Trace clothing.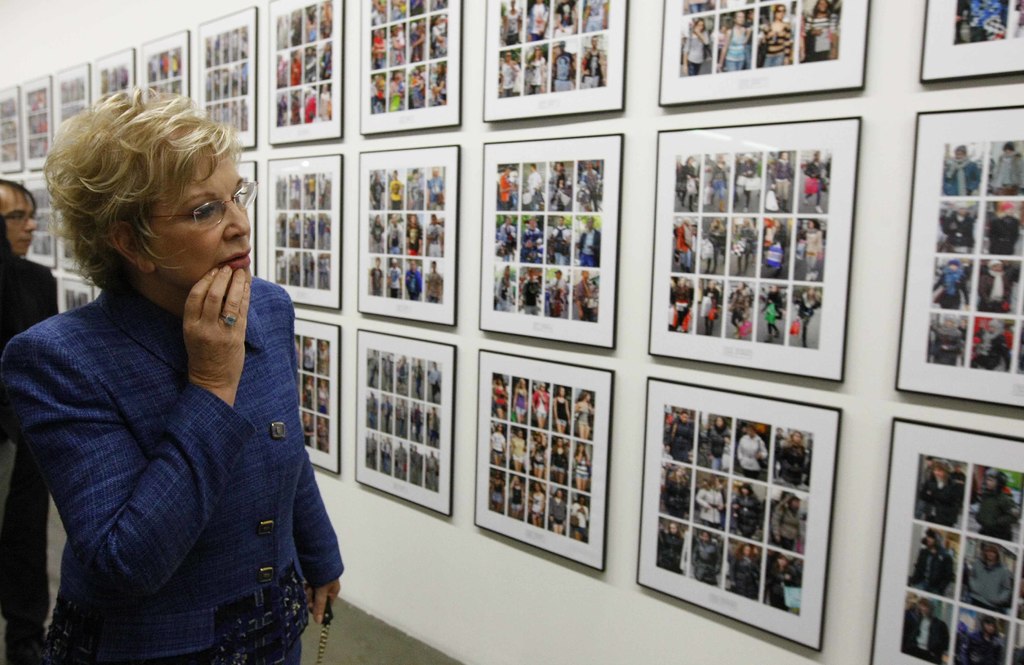
Traced to rect(740, 160, 755, 205).
